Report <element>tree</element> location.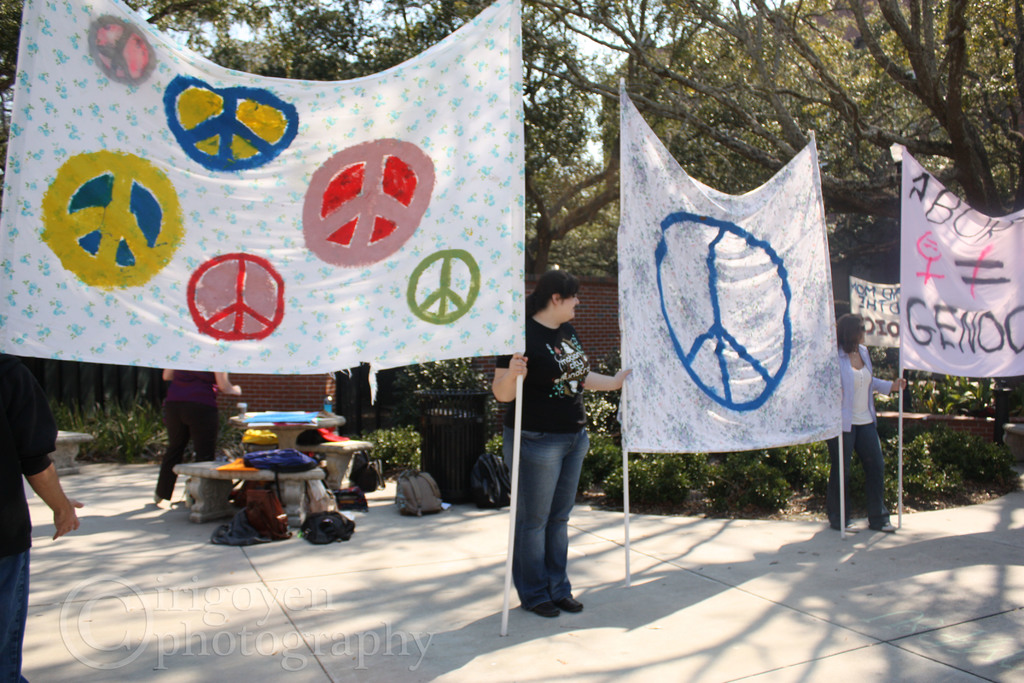
Report: {"left": 506, "top": 1, "right": 1023, "bottom": 422}.
